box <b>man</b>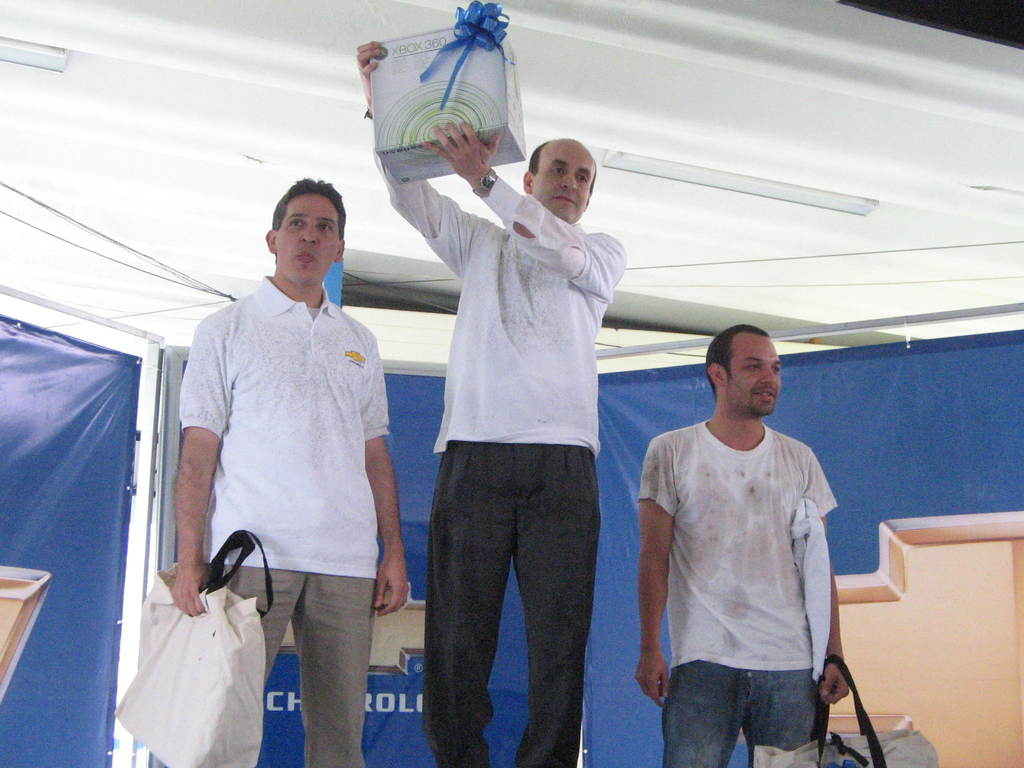
Rect(358, 43, 630, 767)
